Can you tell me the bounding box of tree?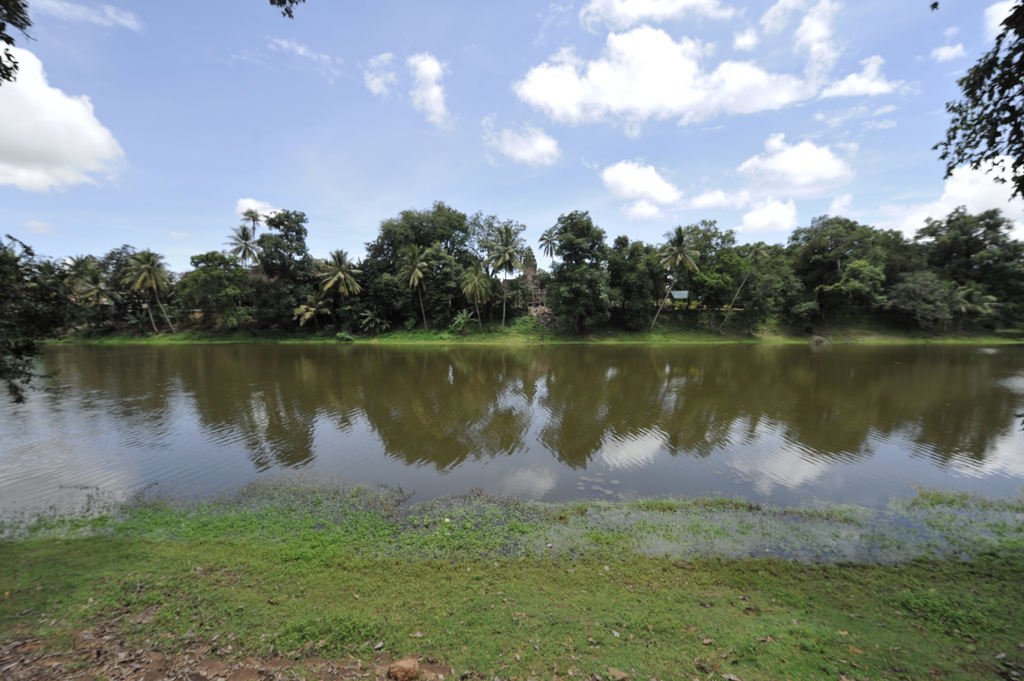
box(269, 188, 324, 324).
